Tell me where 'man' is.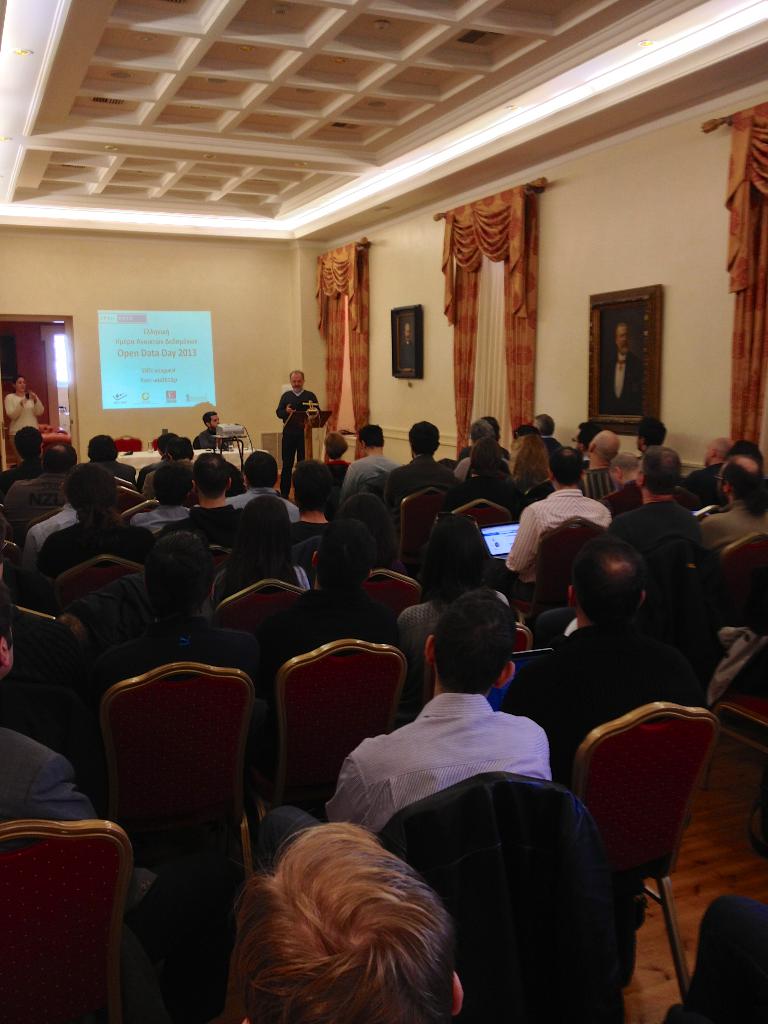
'man' is at (577, 426, 626, 503).
